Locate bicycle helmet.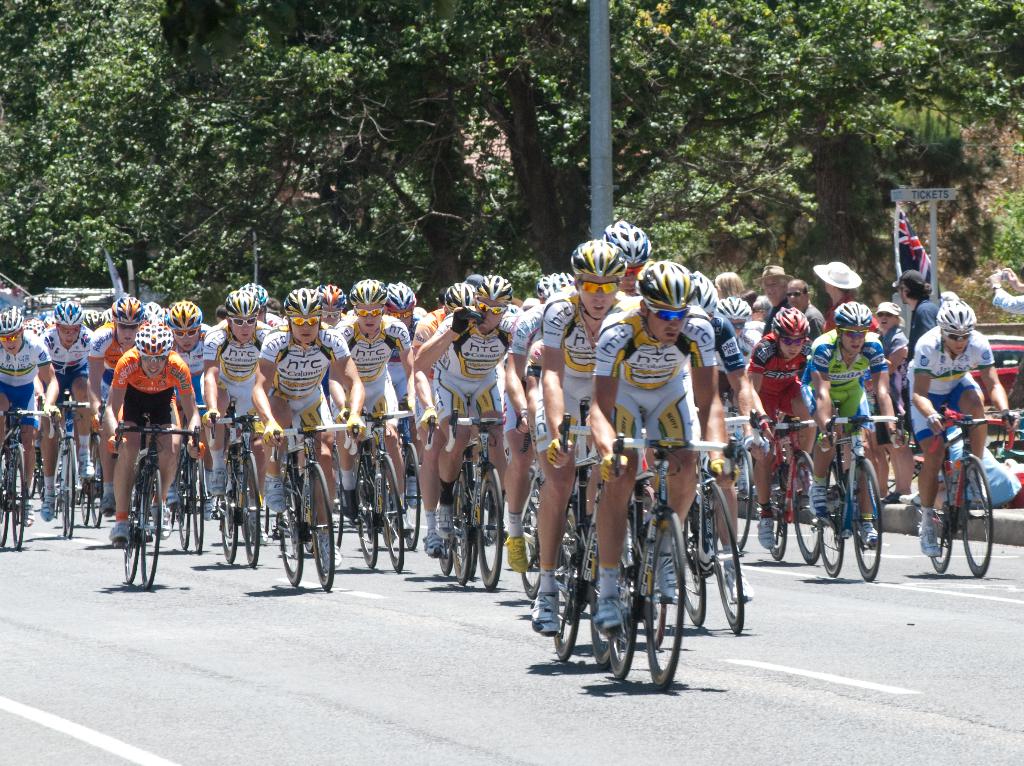
Bounding box: <region>479, 275, 508, 299</region>.
